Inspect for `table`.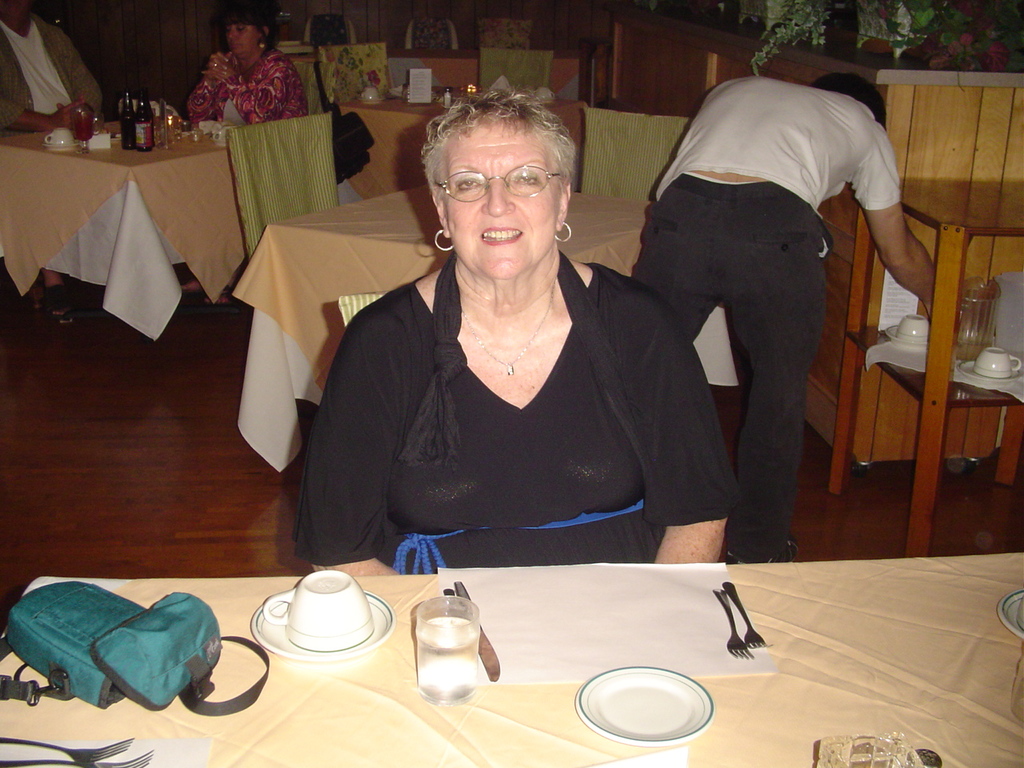
Inspection: [x1=0, y1=550, x2=1023, y2=767].
